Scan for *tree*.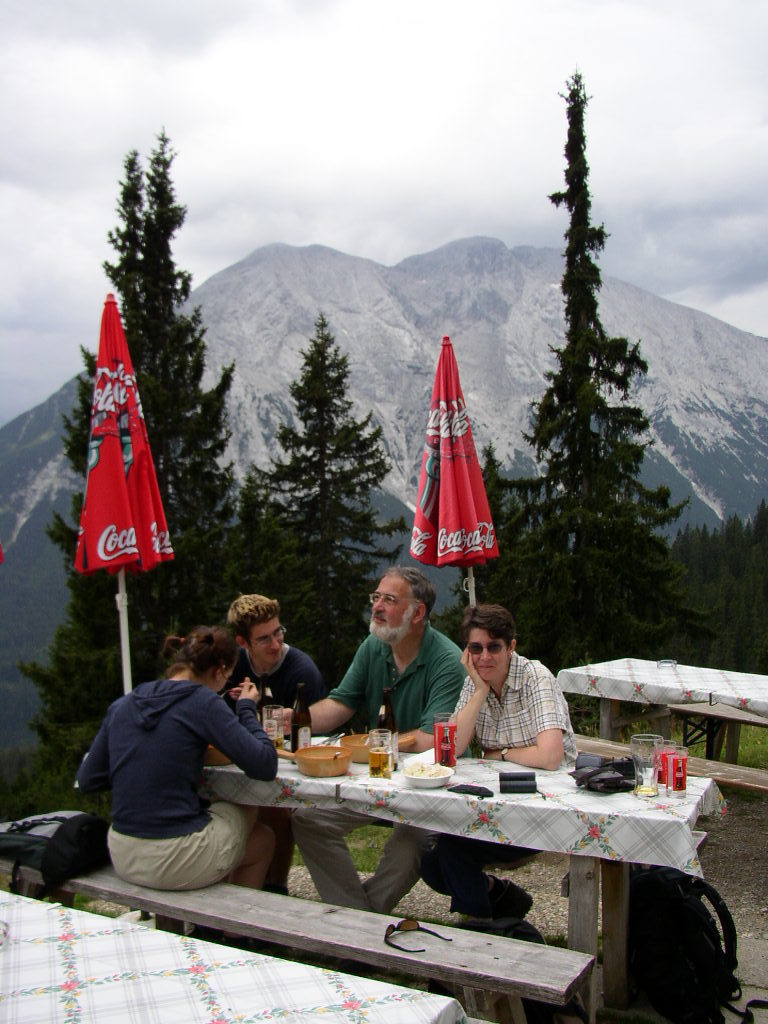
Scan result: box=[676, 498, 767, 675].
